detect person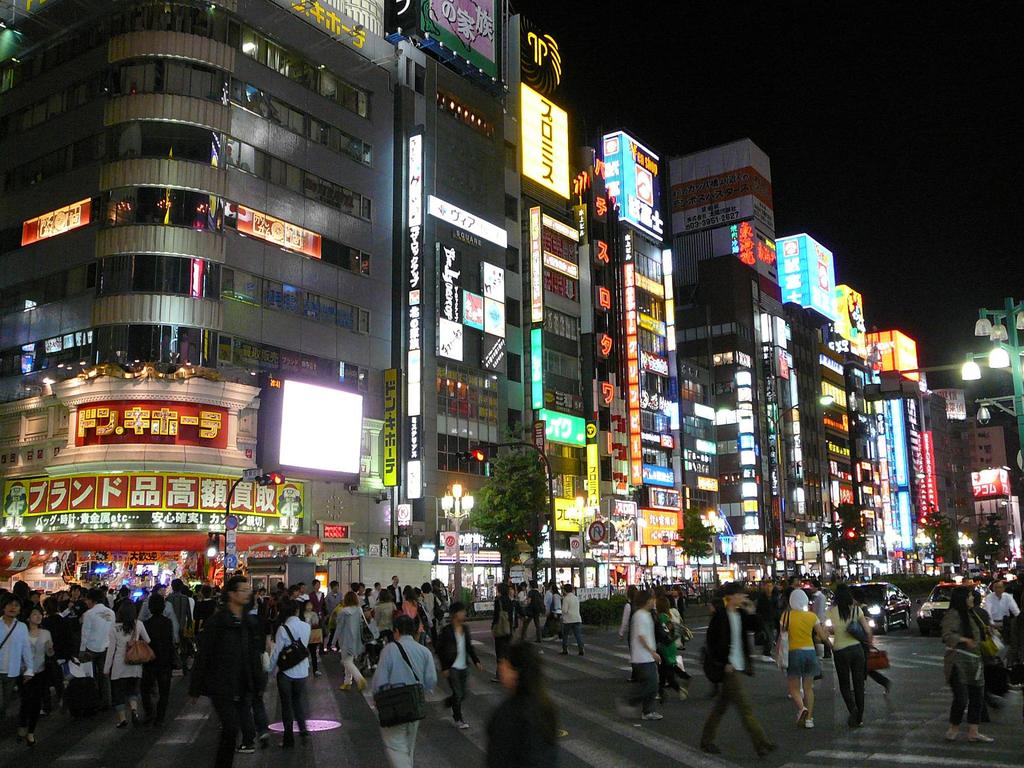
[left=269, top=609, right=312, bottom=740]
